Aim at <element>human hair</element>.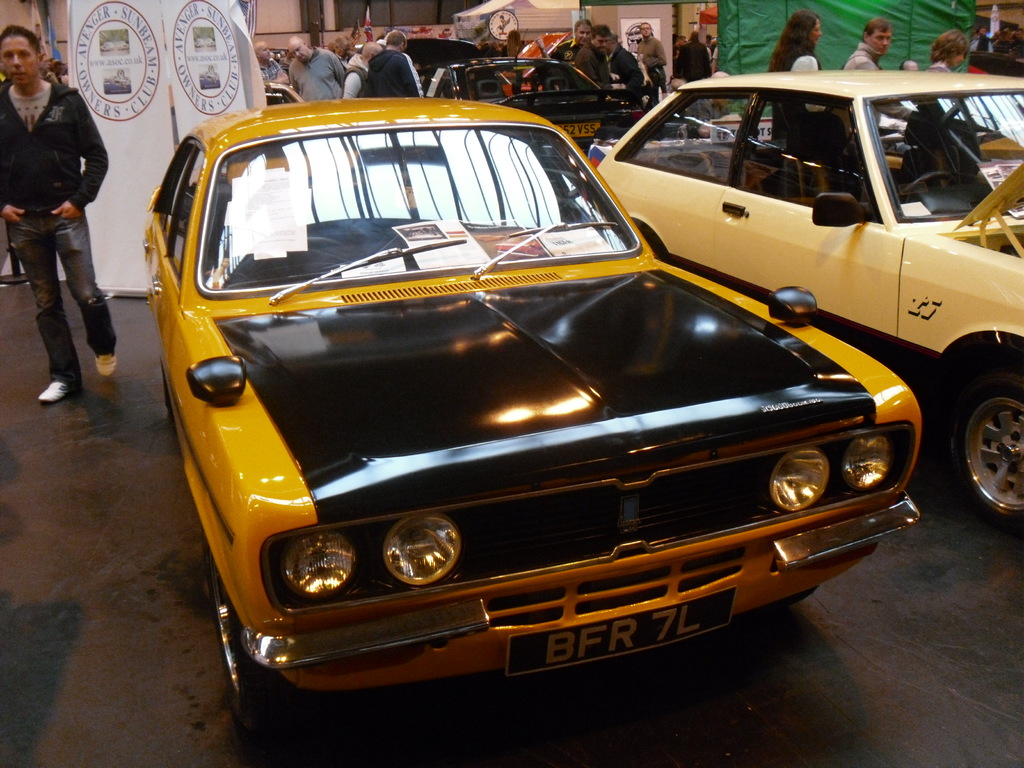
Aimed at region(387, 29, 407, 47).
